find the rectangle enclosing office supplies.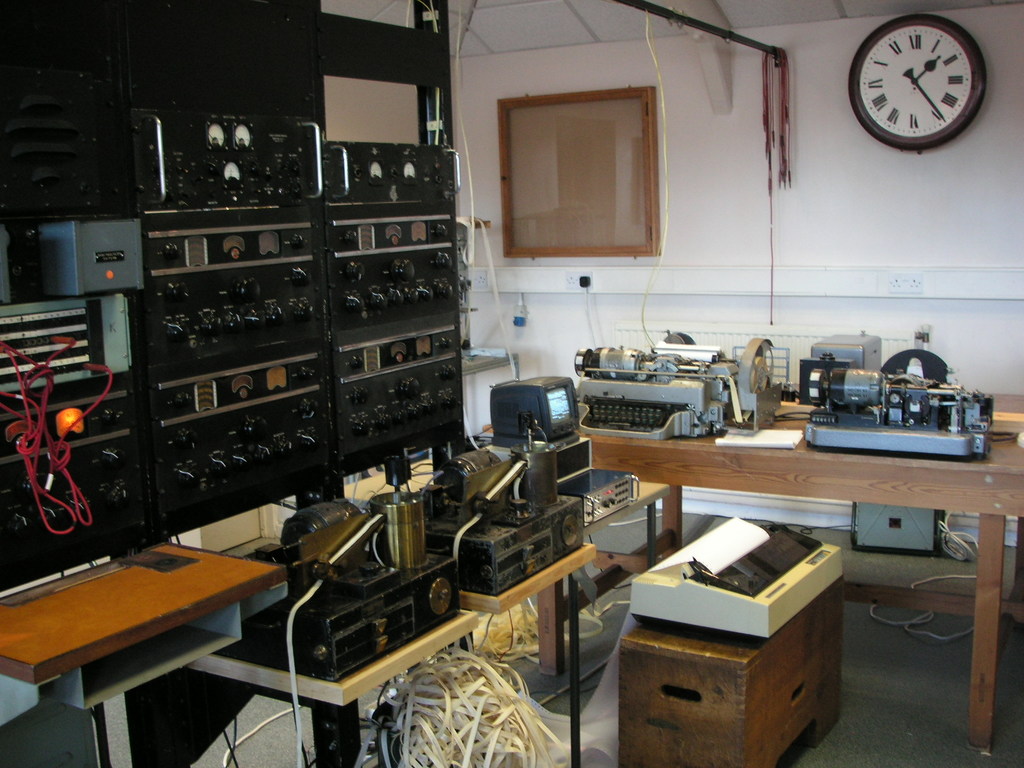
129 100 310 195.
